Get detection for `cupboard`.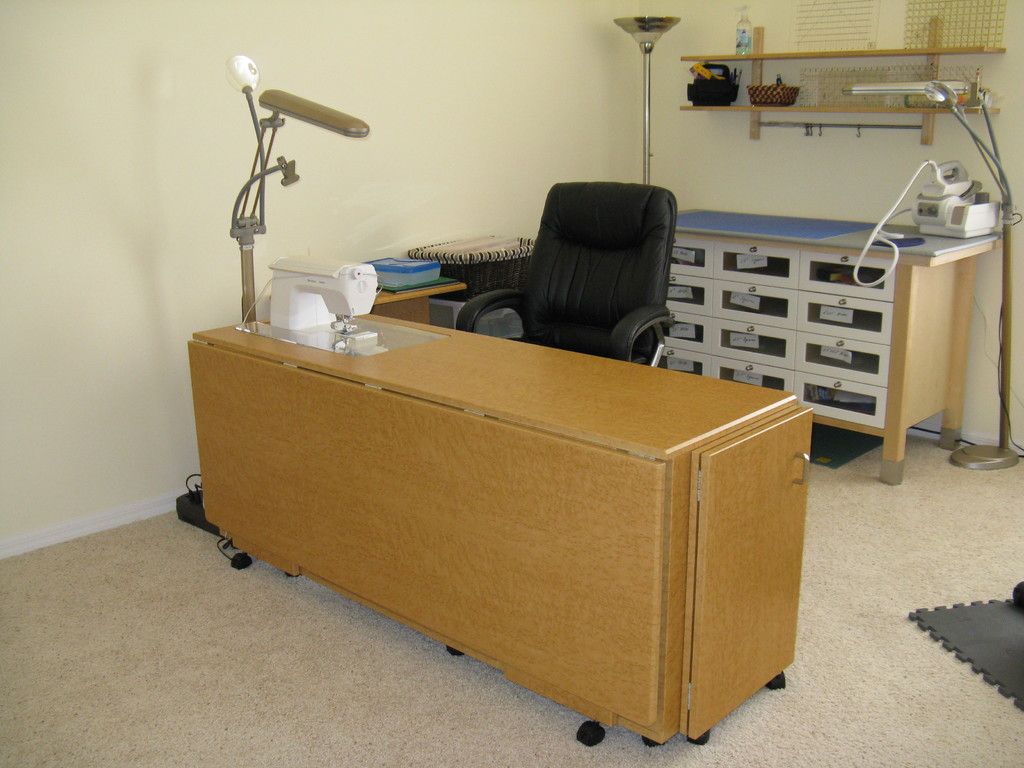
Detection: left=674, top=202, right=998, bottom=488.
